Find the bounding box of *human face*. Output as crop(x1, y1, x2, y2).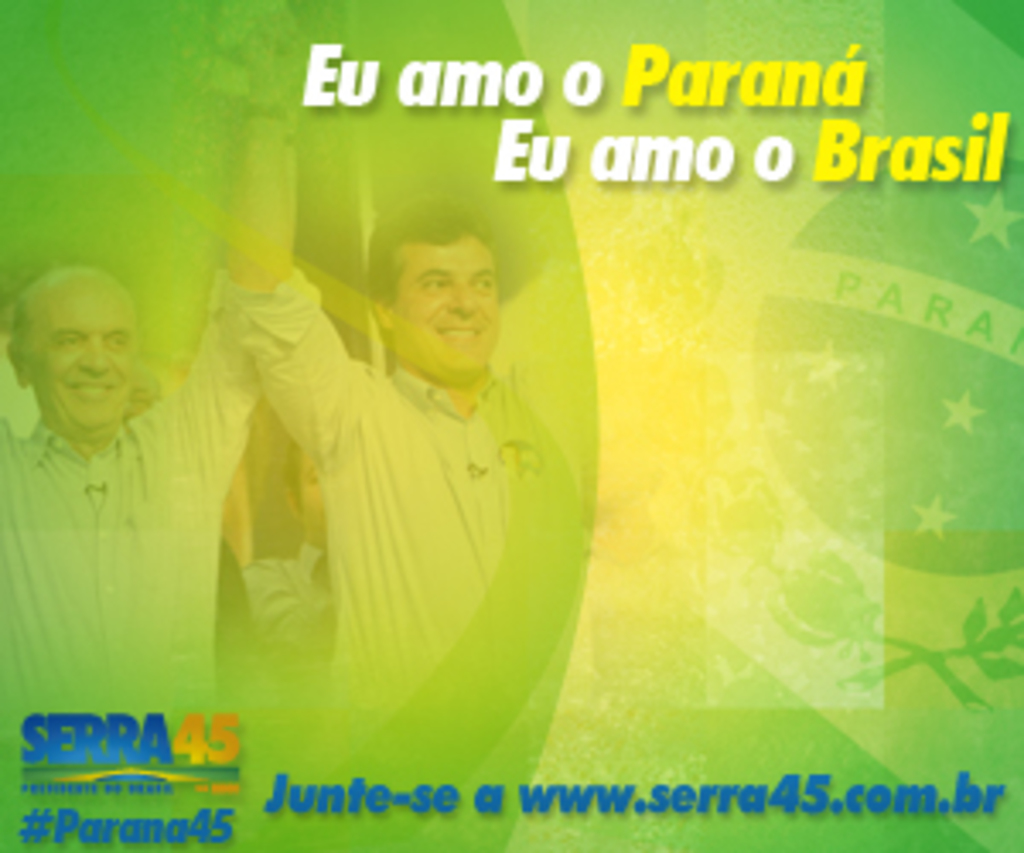
crop(386, 232, 502, 392).
